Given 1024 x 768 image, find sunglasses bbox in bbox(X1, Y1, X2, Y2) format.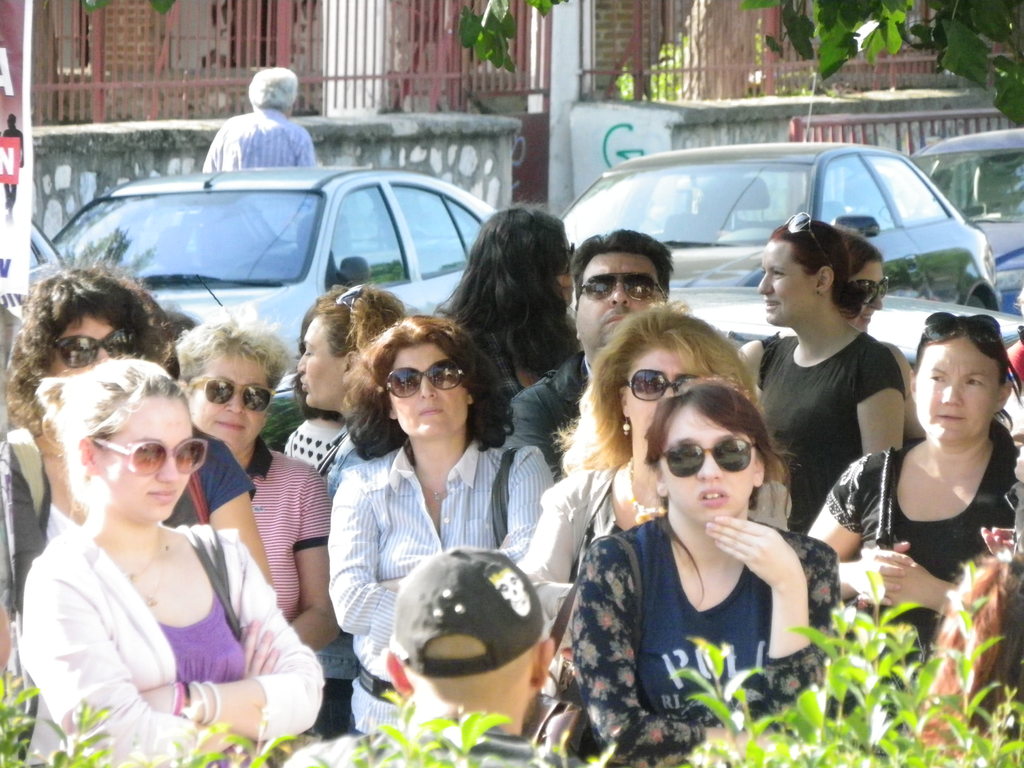
bbox(659, 445, 765, 477).
